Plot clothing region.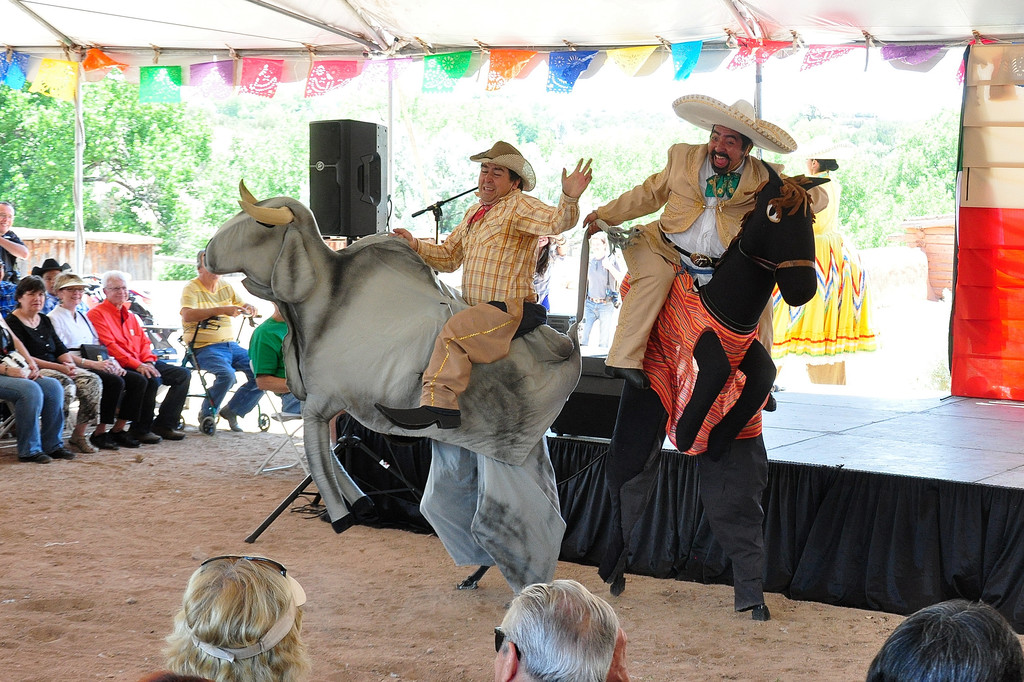
Plotted at 178, 346, 262, 429.
